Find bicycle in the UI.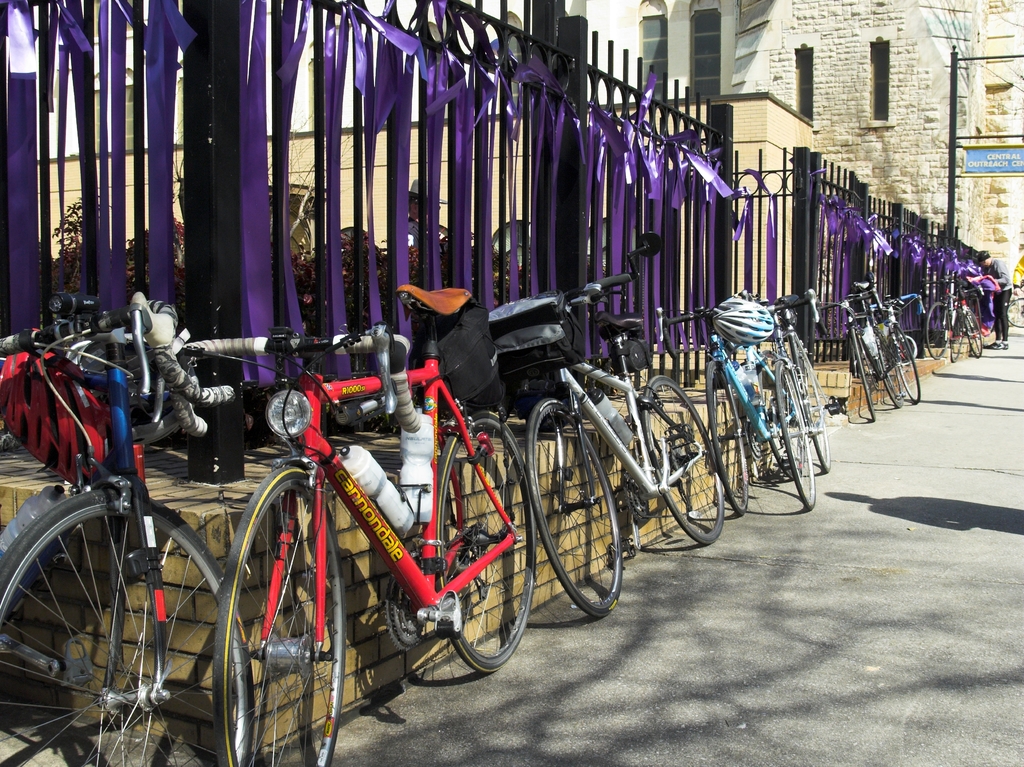
UI element at select_region(763, 296, 832, 505).
